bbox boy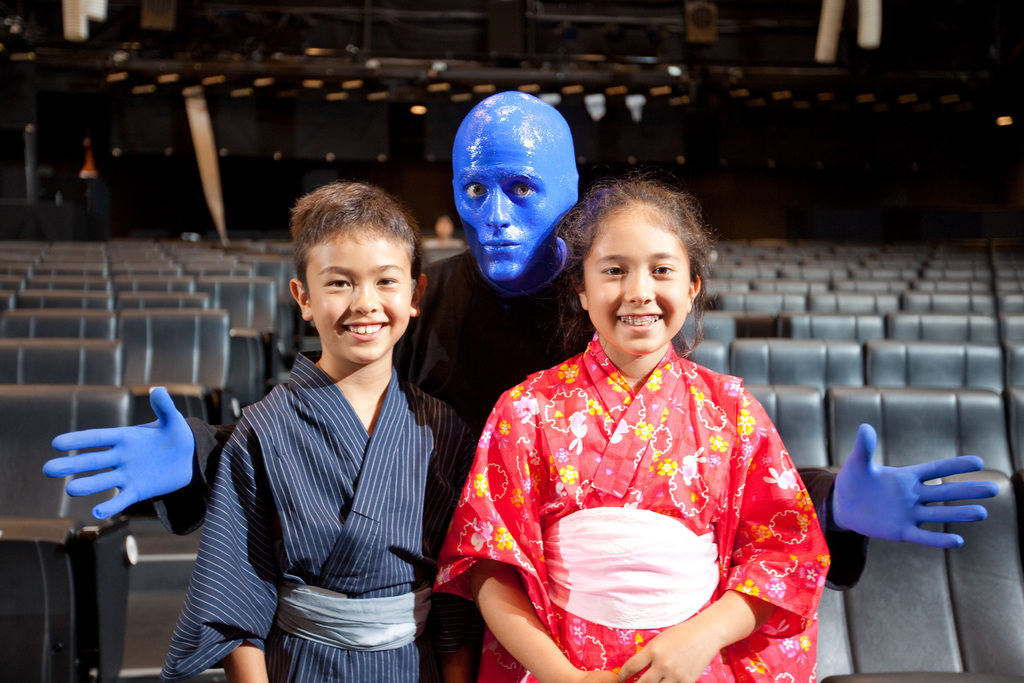
{"x1": 189, "y1": 158, "x2": 461, "y2": 682}
